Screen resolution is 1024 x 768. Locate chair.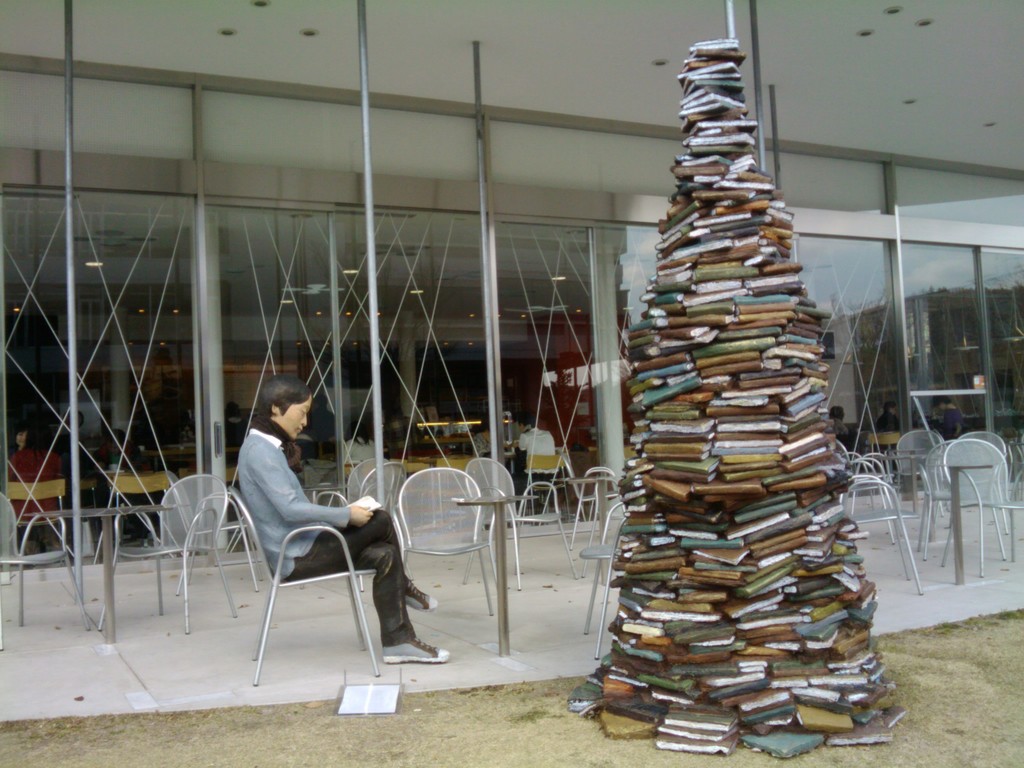
BBox(99, 474, 241, 632).
